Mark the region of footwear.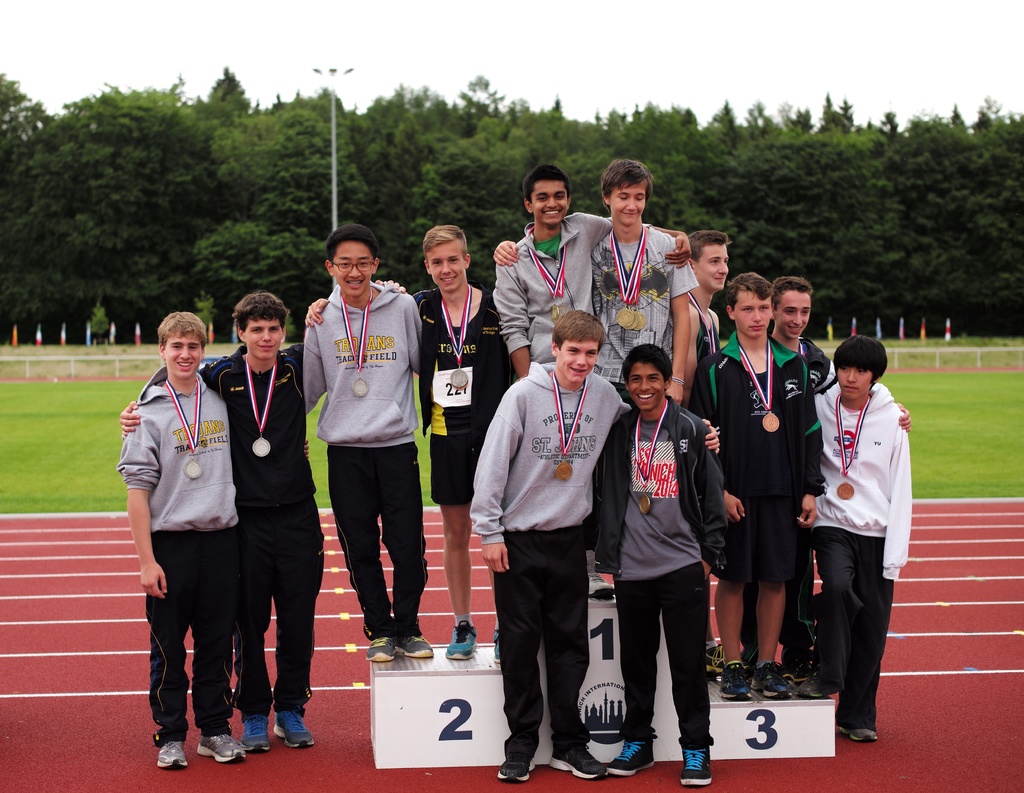
Region: box=[842, 723, 877, 741].
